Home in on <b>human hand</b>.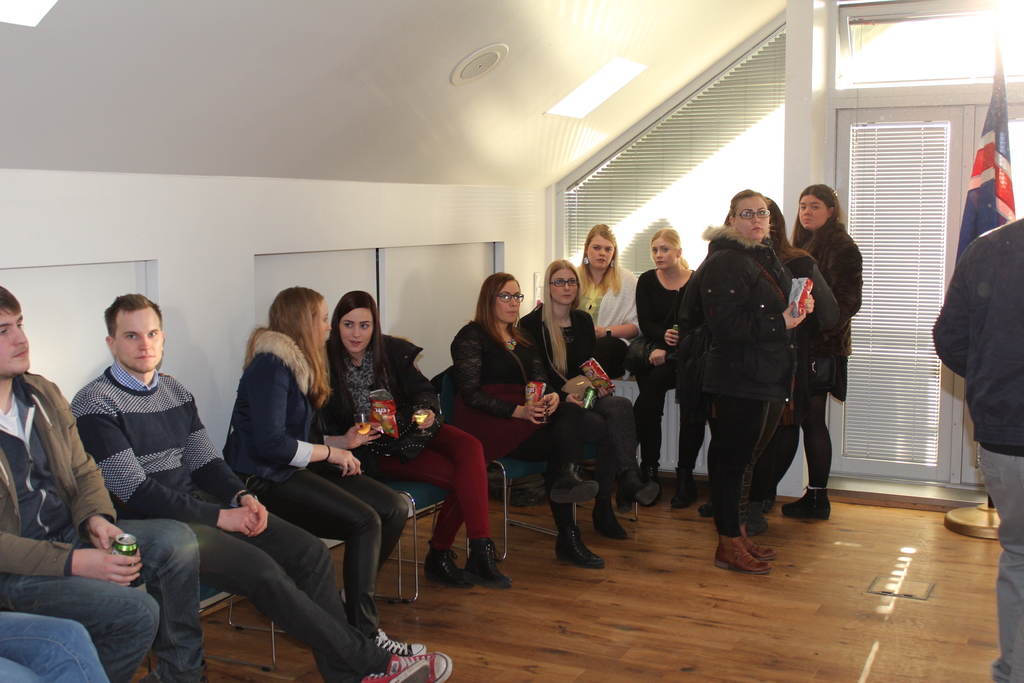
Homed in at <region>216, 504, 255, 537</region>.
